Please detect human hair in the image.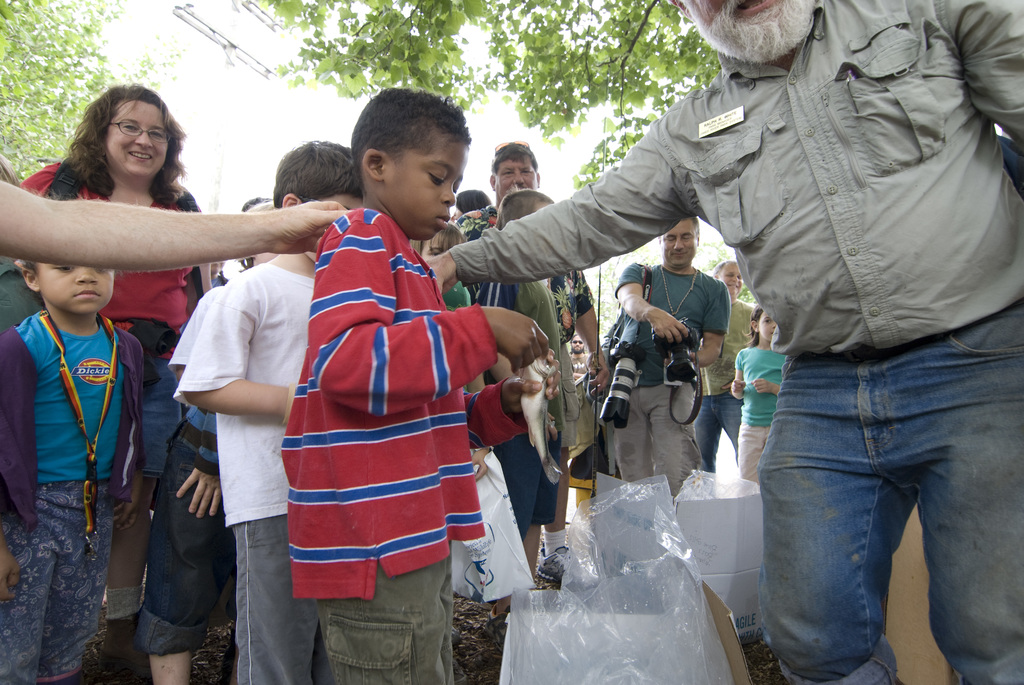
detection(497, 191, 552, 226).
